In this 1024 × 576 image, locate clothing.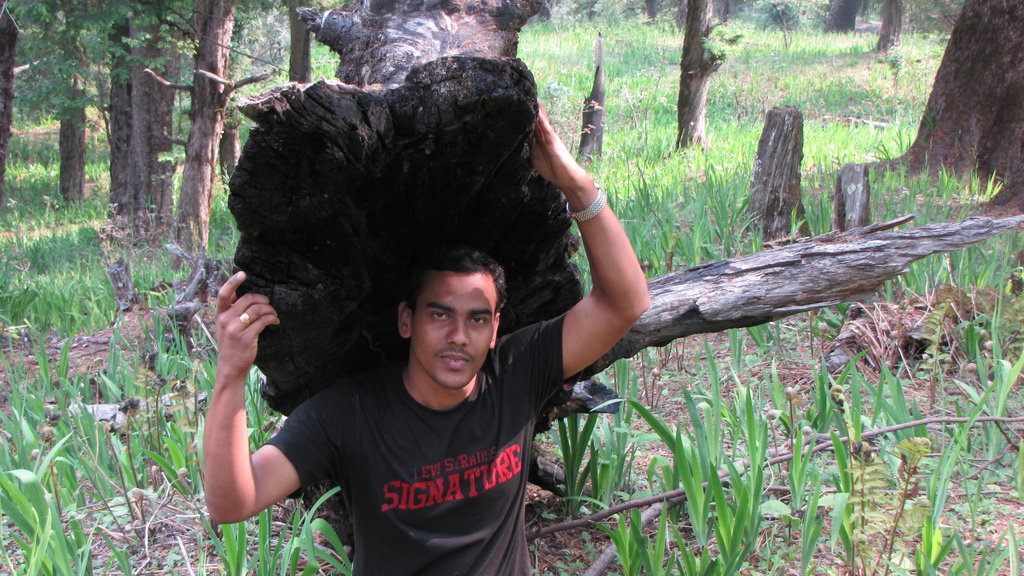
Bounding box: (left=271, top=315, right=570, bottom=575).
